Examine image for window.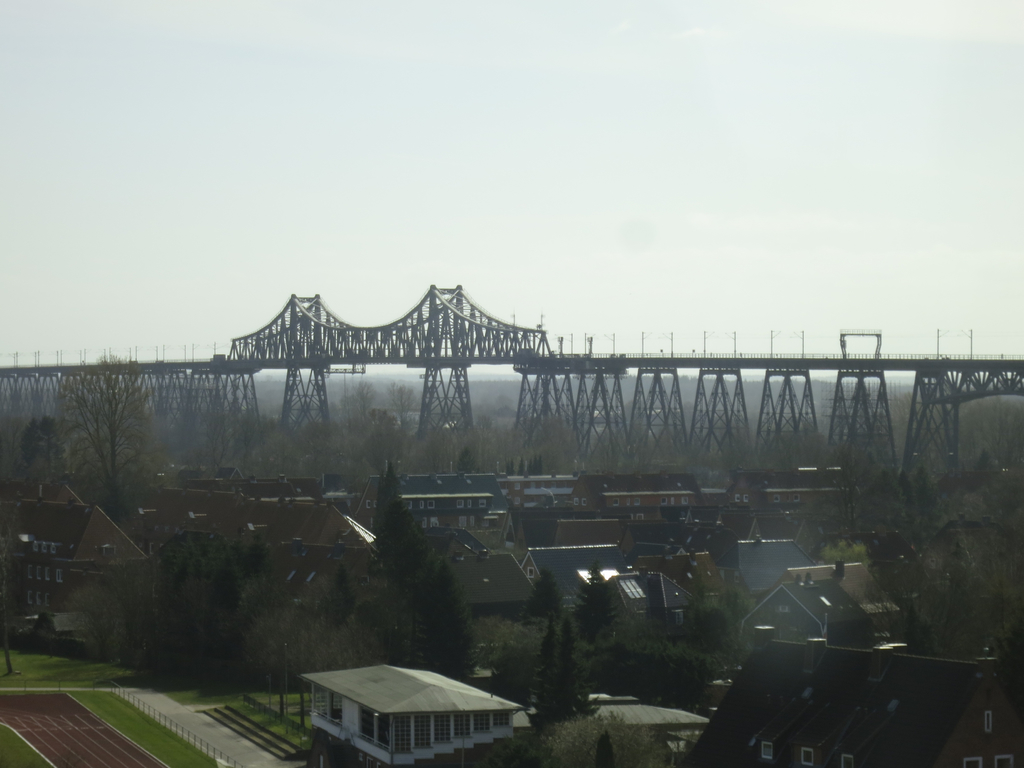
Examination result: pyautogui.locateOnScreen(426, 498, 435, 508).
